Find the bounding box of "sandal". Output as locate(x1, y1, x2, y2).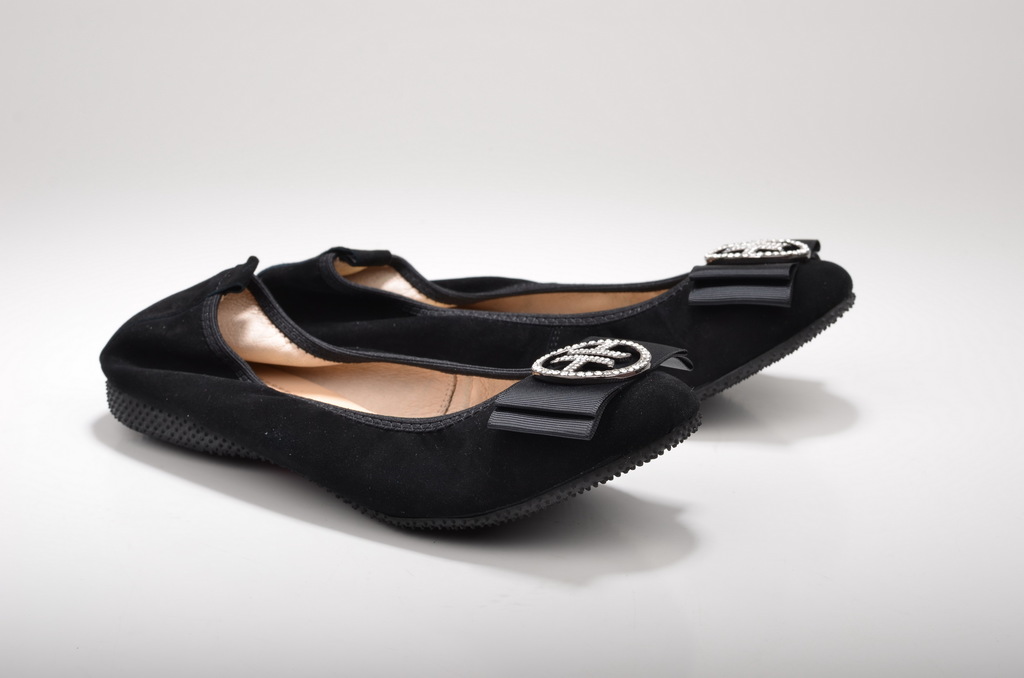
locate(95, 256, 703, 528).
